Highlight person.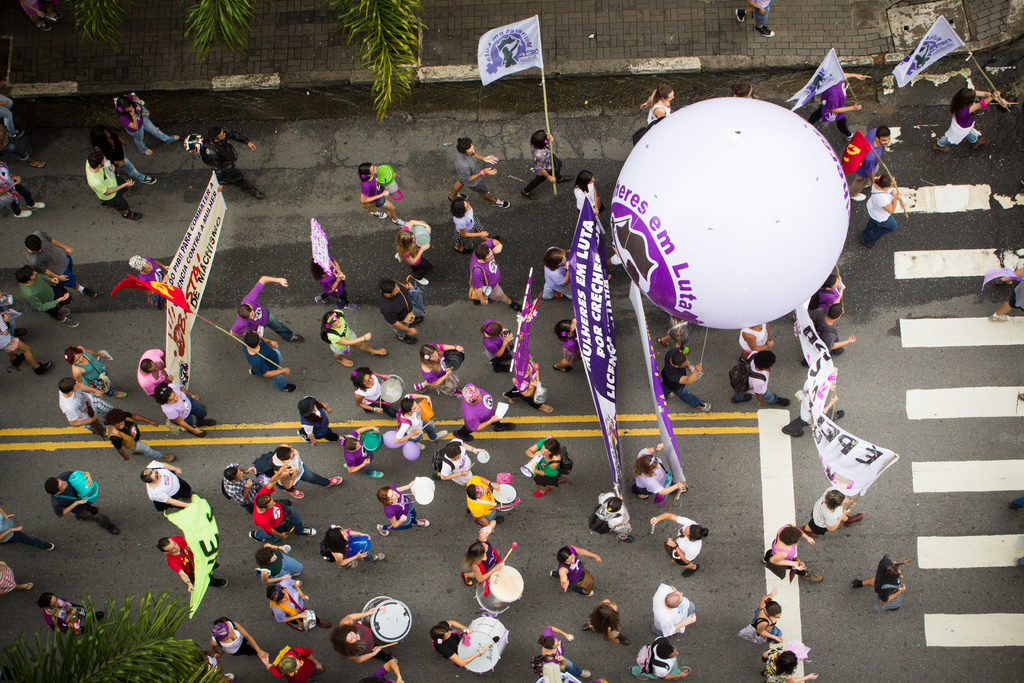
Highlighted region: Rect(524, 436, 566, 502).
